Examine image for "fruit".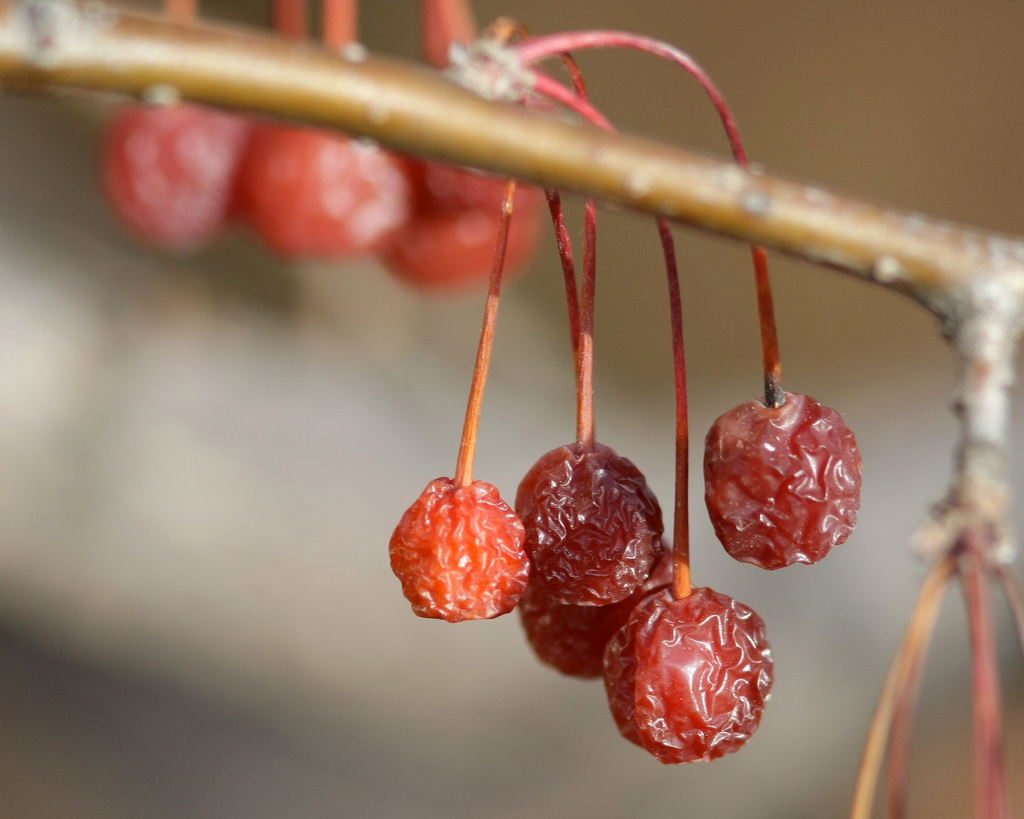
Examination result: x1=238 y1=122 x2=417 y2=258.
